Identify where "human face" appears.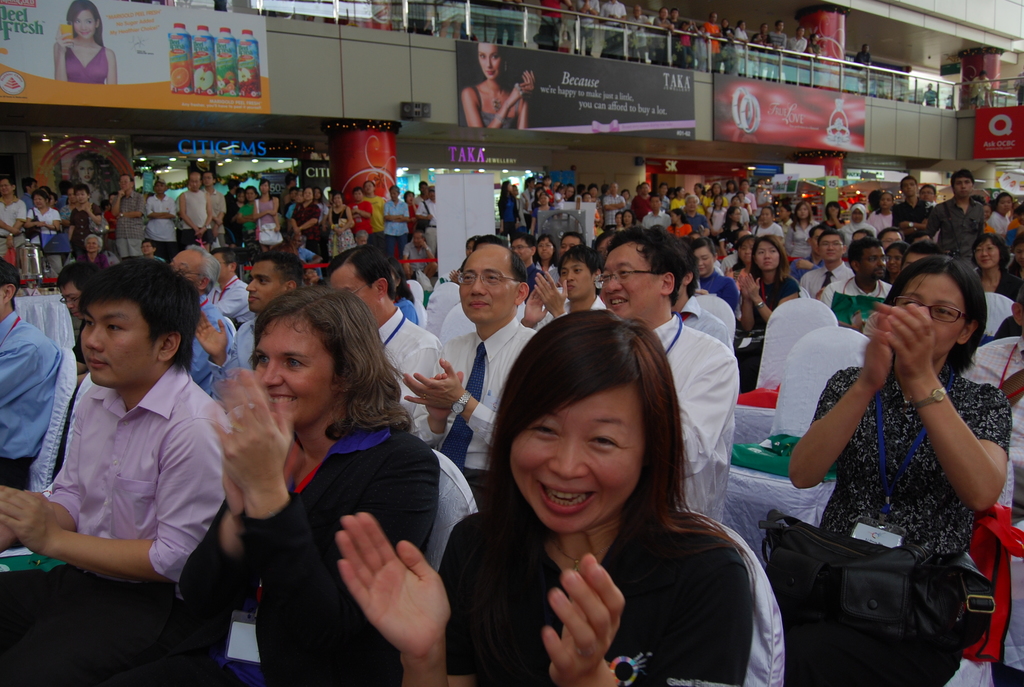
Appears at (left=74, top=188, right=86, bottom=204).
